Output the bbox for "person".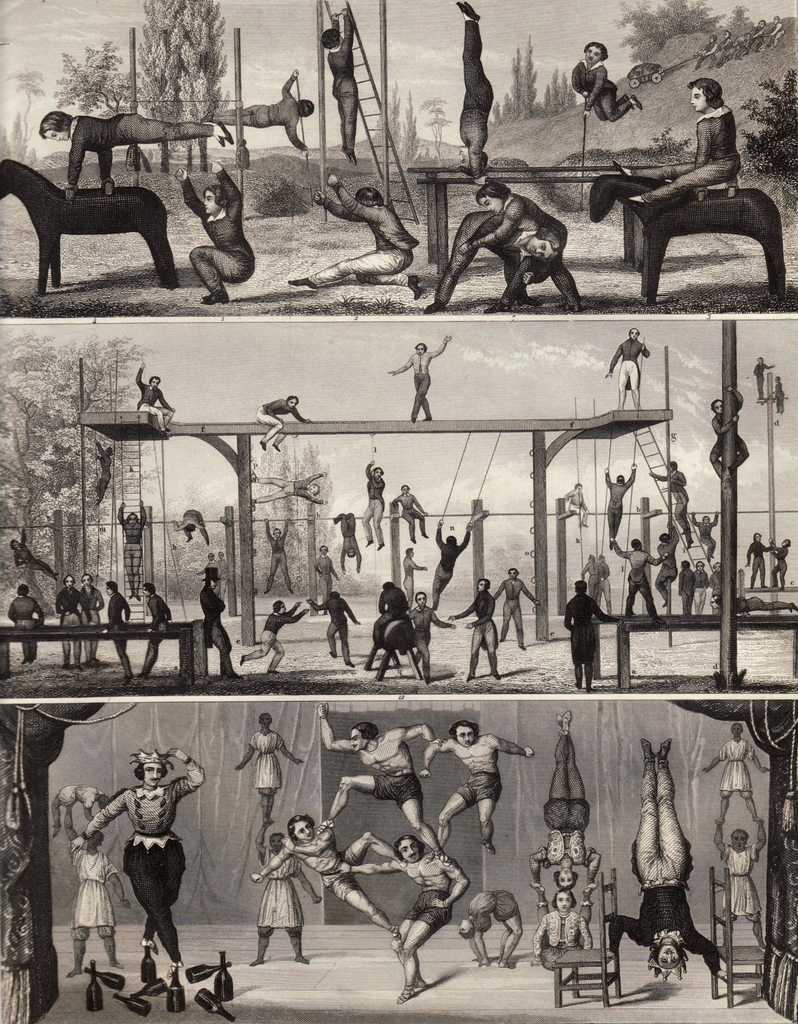
288, 173, 421, 298.
